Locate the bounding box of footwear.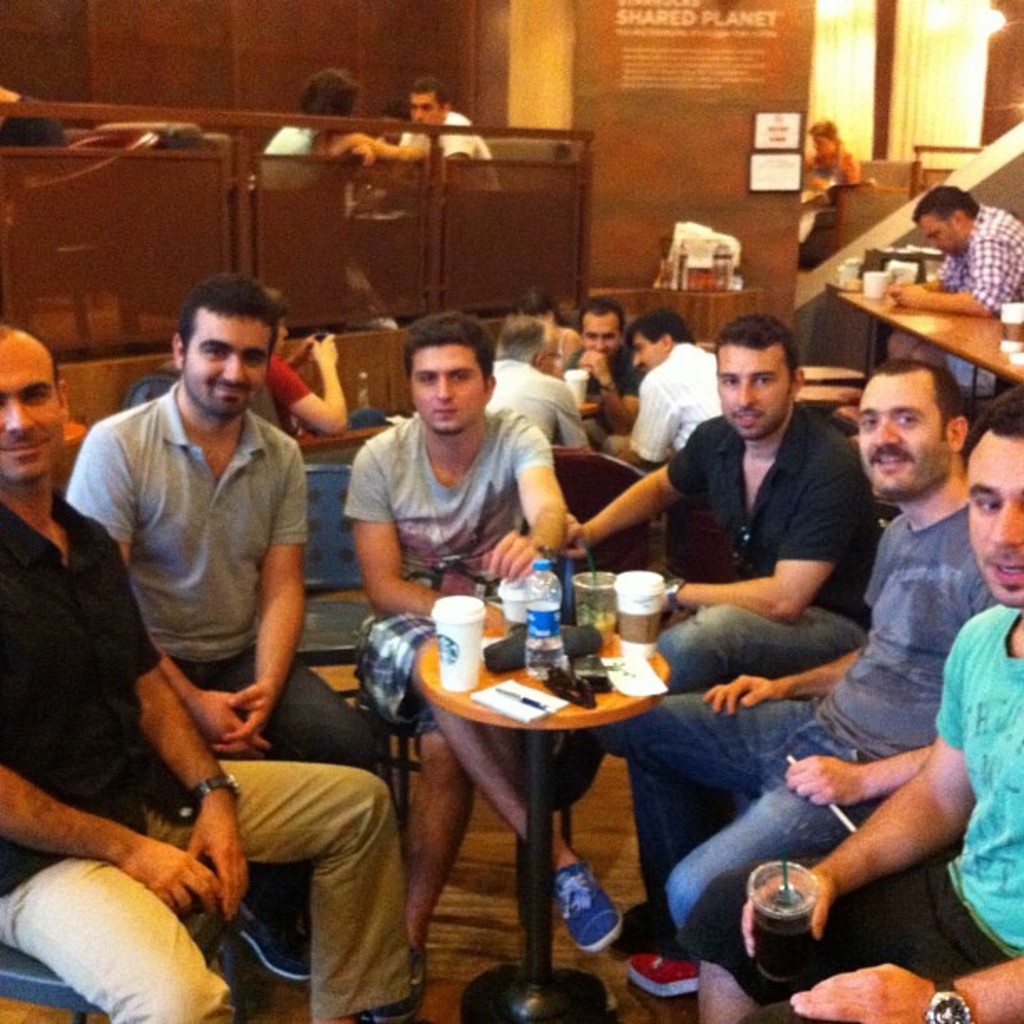
Bounding box: [554,852,616,952].
